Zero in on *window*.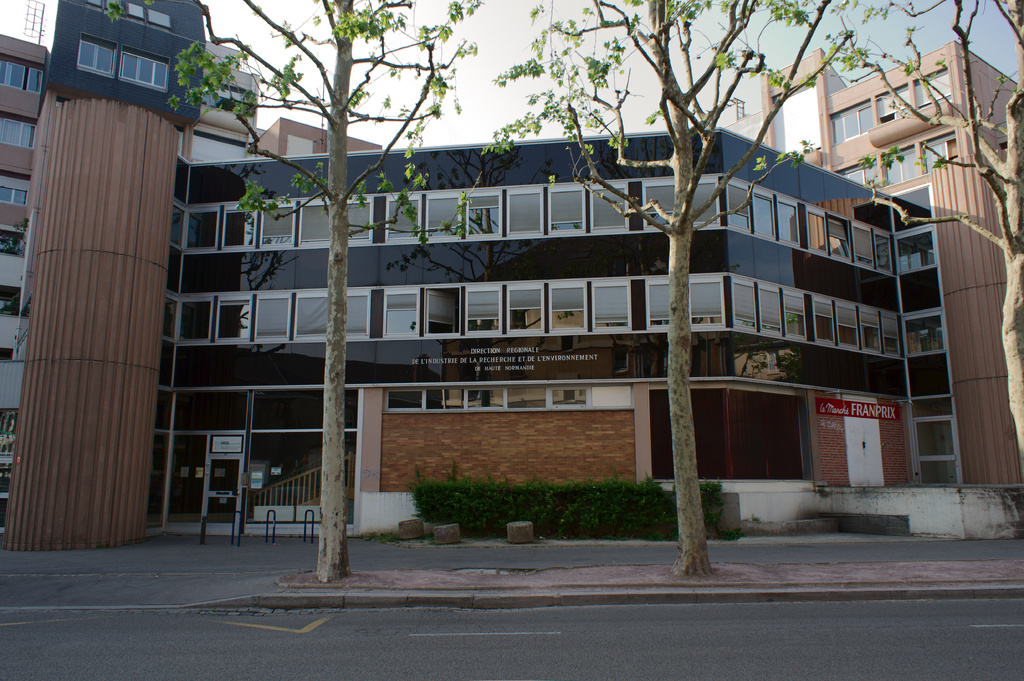
Zeroed in: {"x1": 641, "y1": 177, "x2": 720, "y2": 231}.
